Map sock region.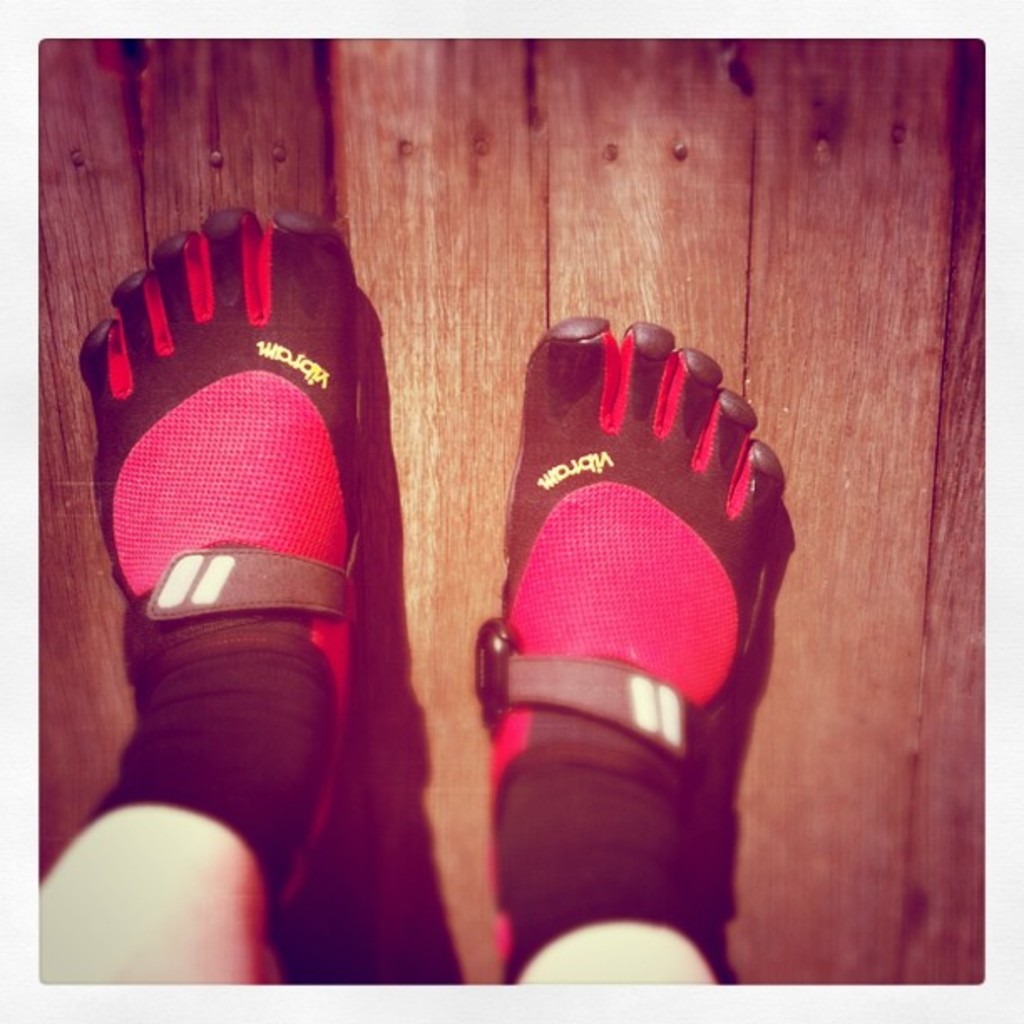
Mapped to crop(489, 748, 728, 999).
